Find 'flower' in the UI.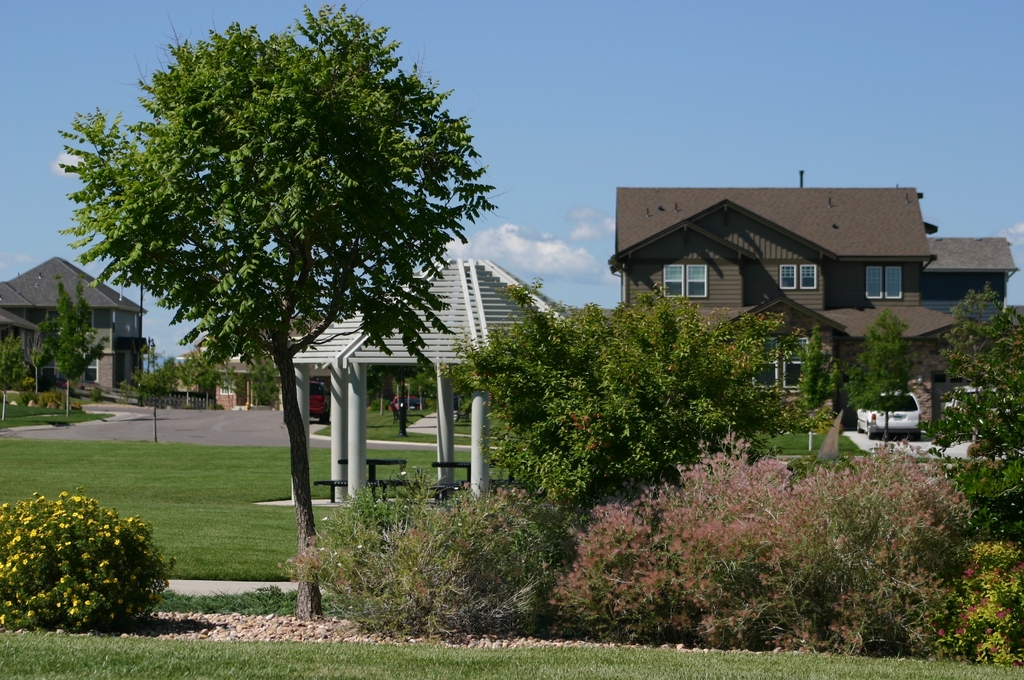
UI element at pyautogui.locateOnScreen(322, 519, 327, 522).
